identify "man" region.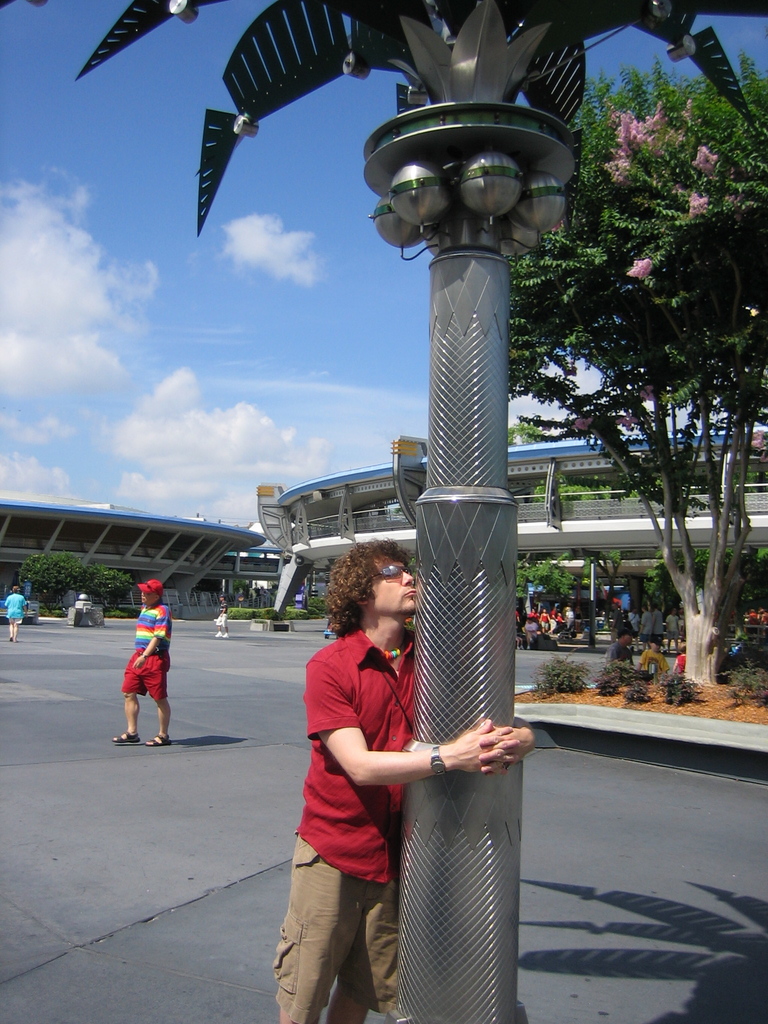
Region: box=[283, 551, 498, 1002].
